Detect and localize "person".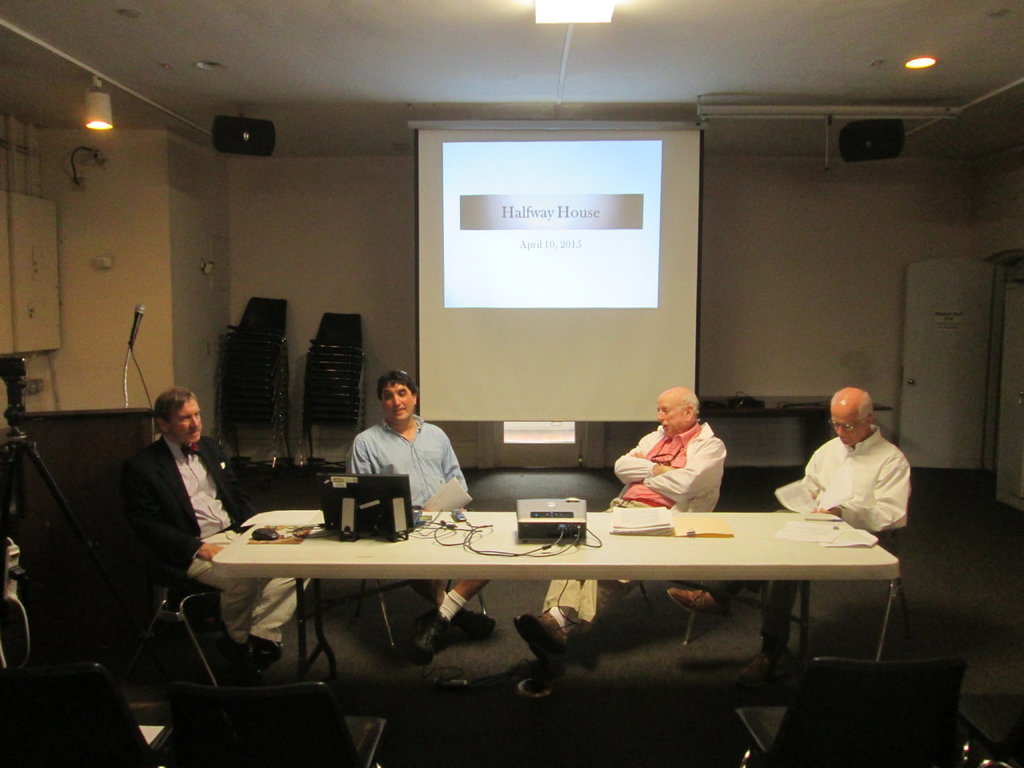
Localized at detection(511, 385, 727, 677).
